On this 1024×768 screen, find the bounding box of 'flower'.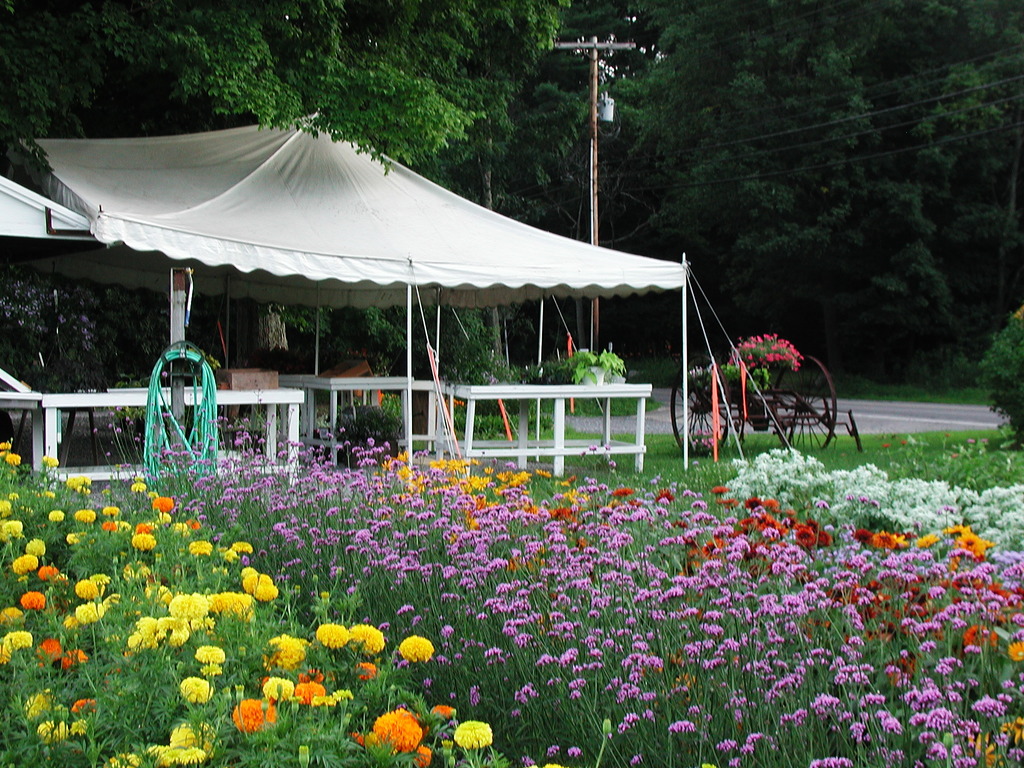
Bounding box: (41, 456, 60, 468).
